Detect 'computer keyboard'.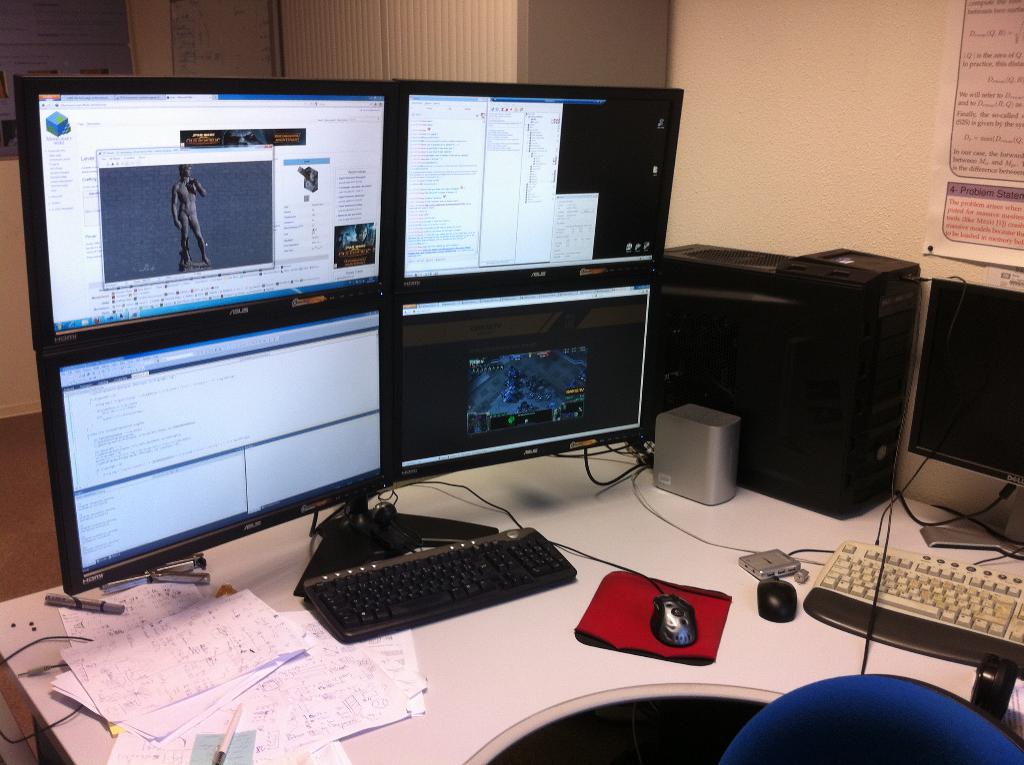
Detected at region(802, 538, 1023, 681).
